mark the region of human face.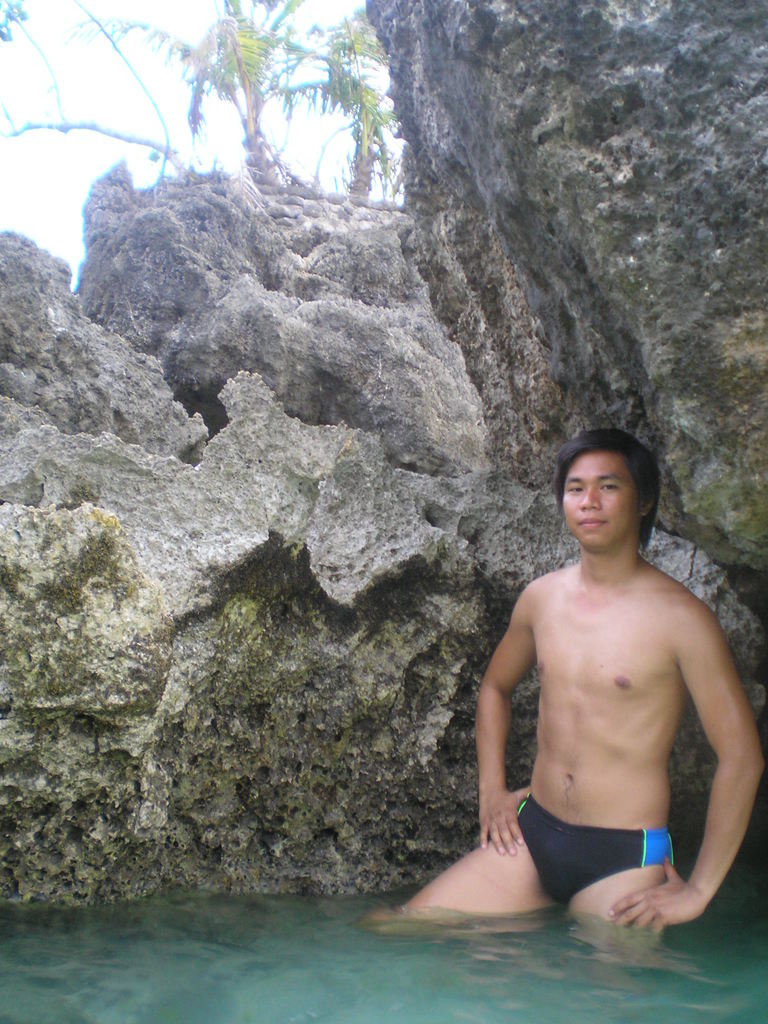
Region: [561, 447, 640, 538].
